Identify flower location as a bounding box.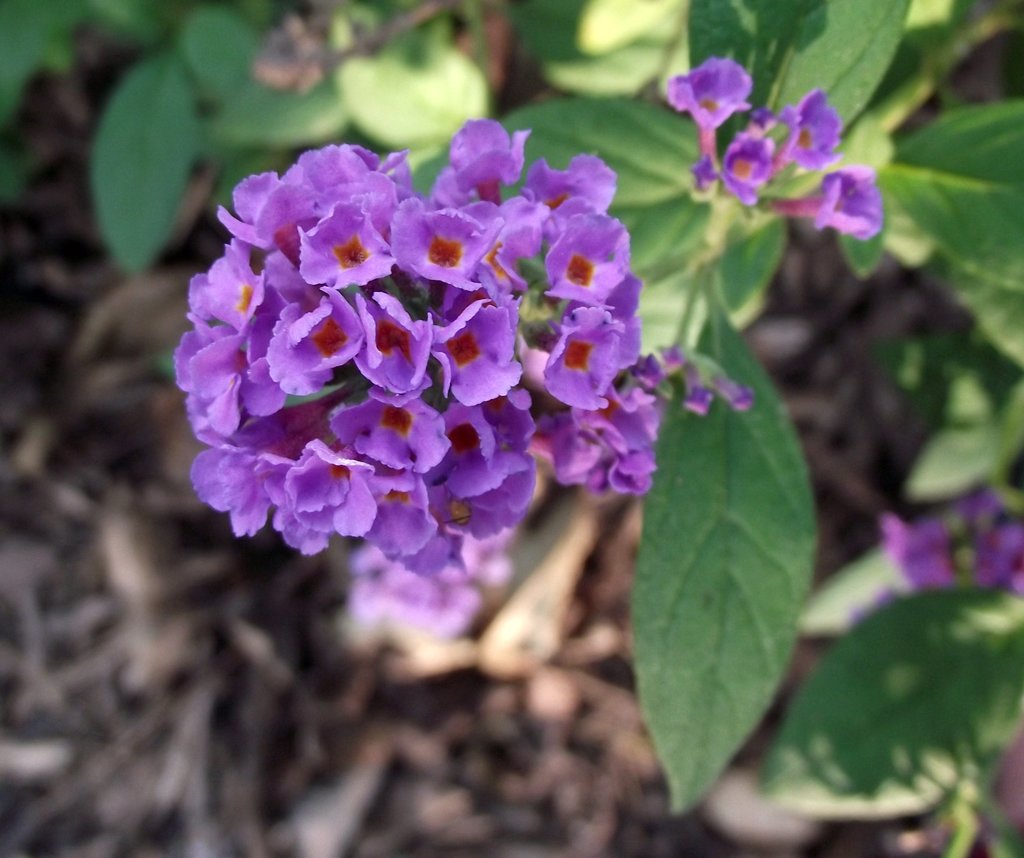
bbox=(696, 128, 778, 213).
